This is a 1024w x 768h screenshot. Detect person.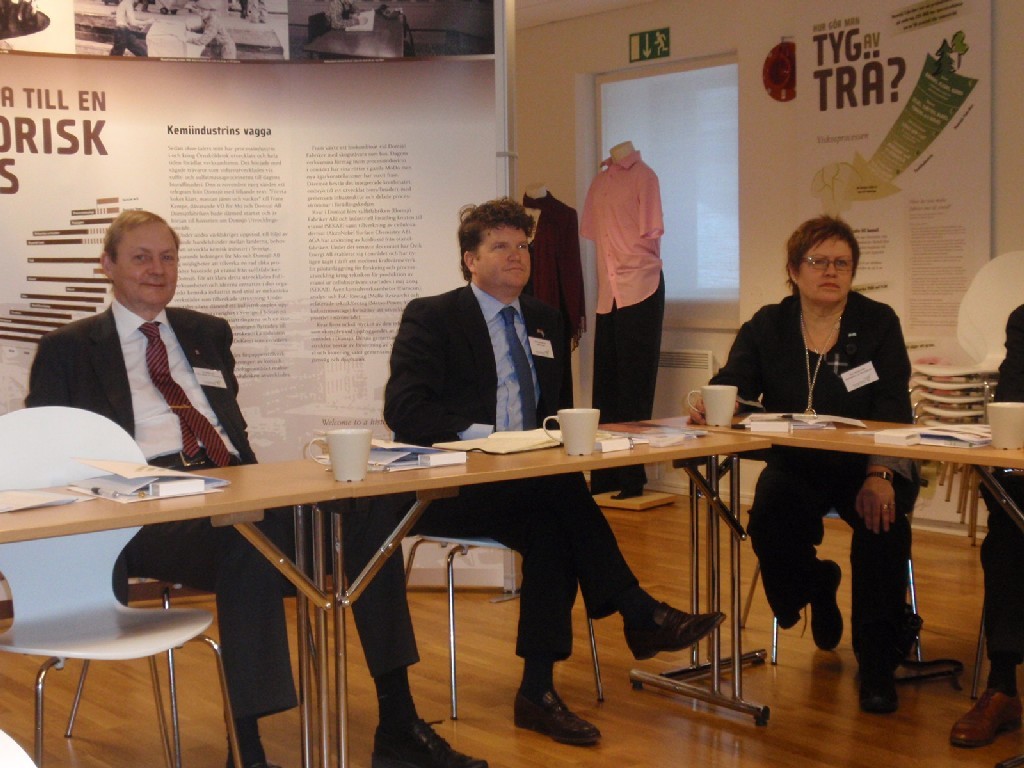
<bbox>375, 195, 727, 755</bbox>.
